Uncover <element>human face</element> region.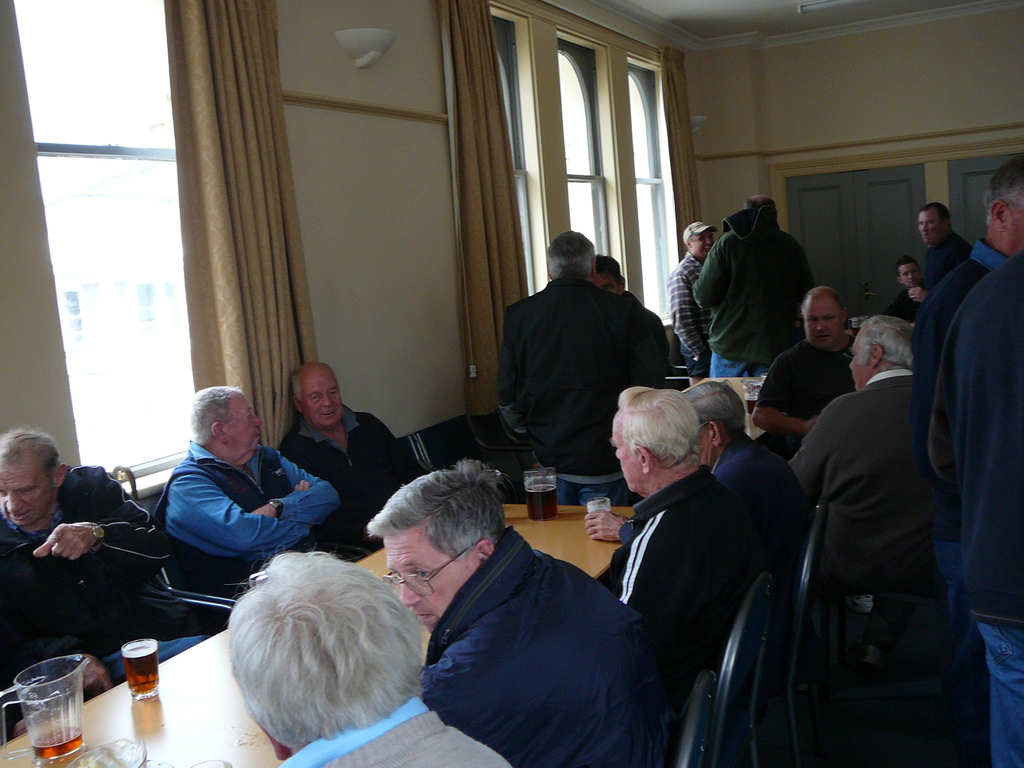
Uncovered: (x1=593, y1=273, x2=621, y2=295).
